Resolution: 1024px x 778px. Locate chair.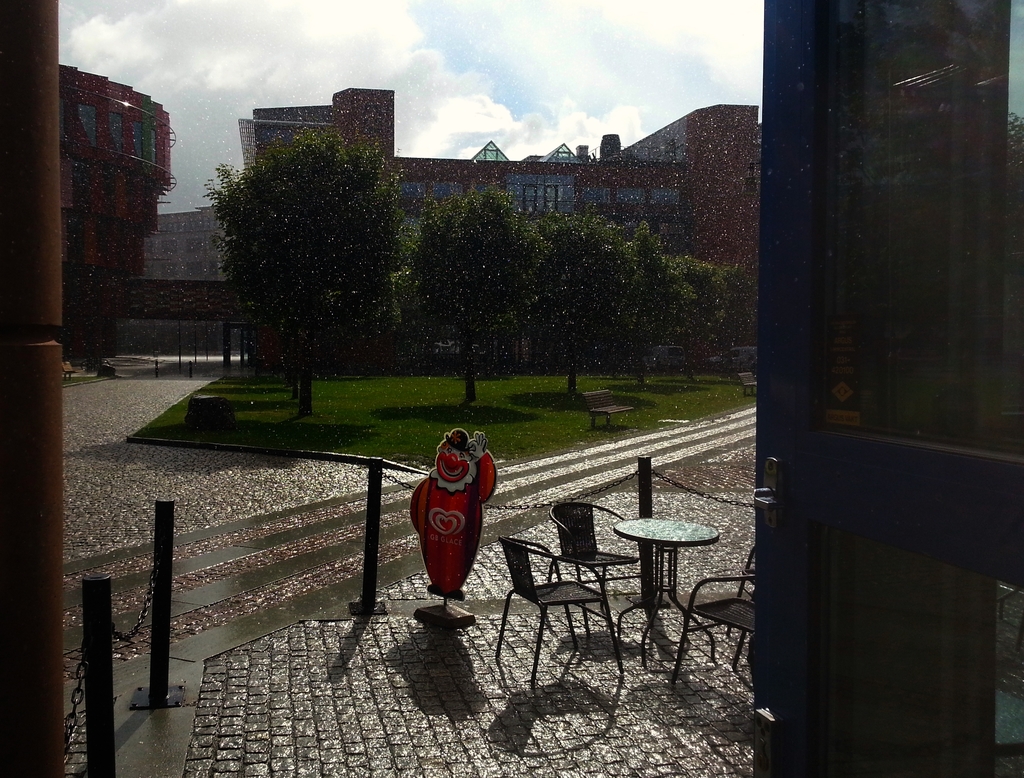
locate(547, 502, 646, 636).
